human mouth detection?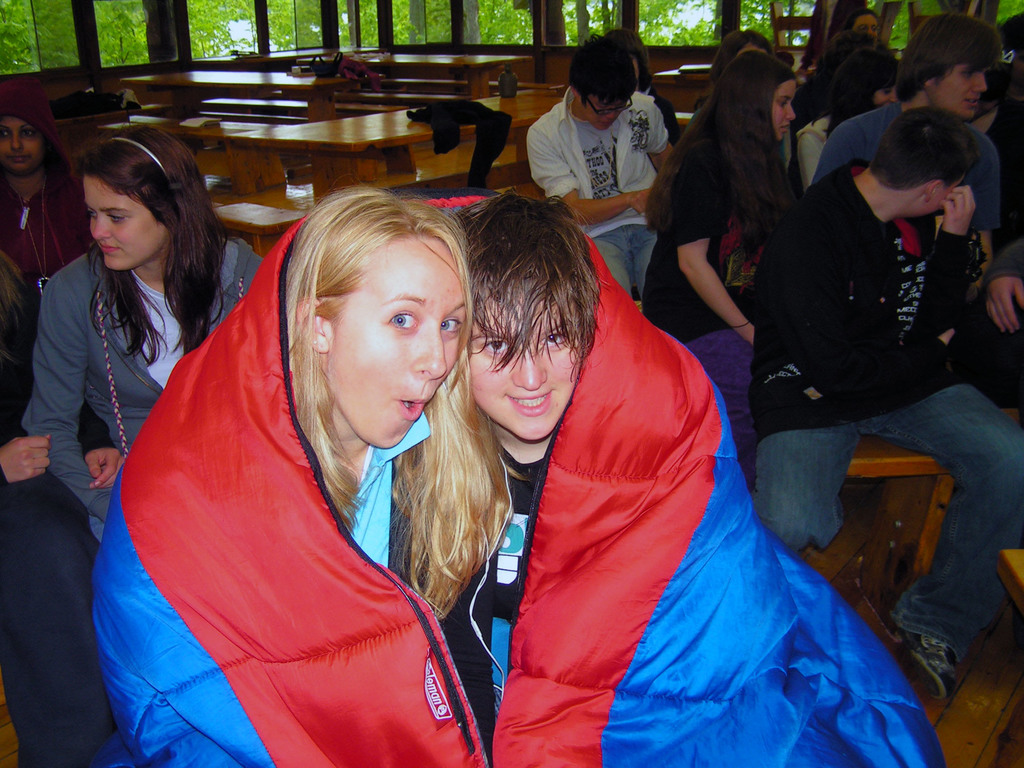
x1=599 y1=121 x2=616 y2=127
